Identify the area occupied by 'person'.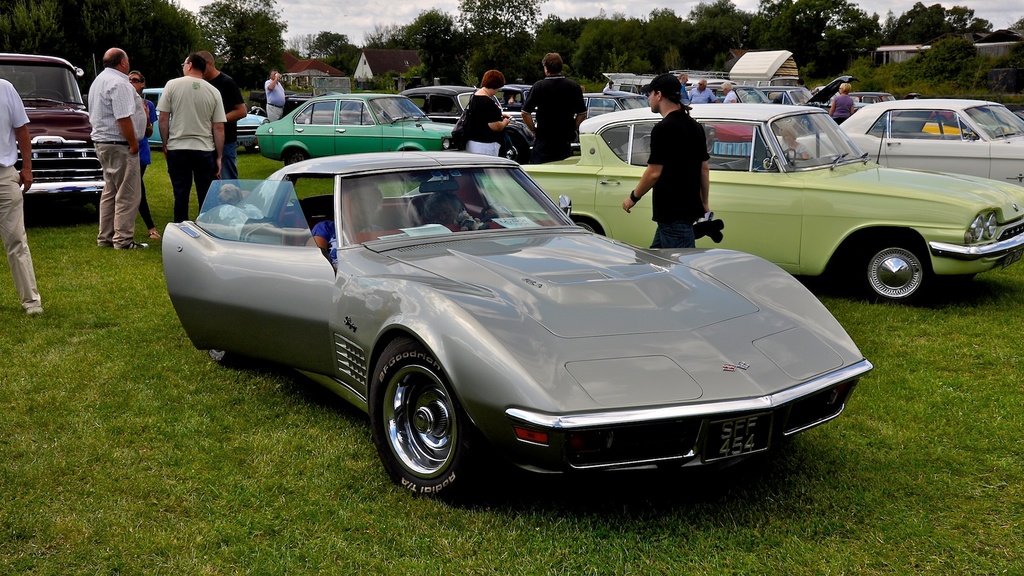
Area: left=125, top=72, right=159, bottom=239.
